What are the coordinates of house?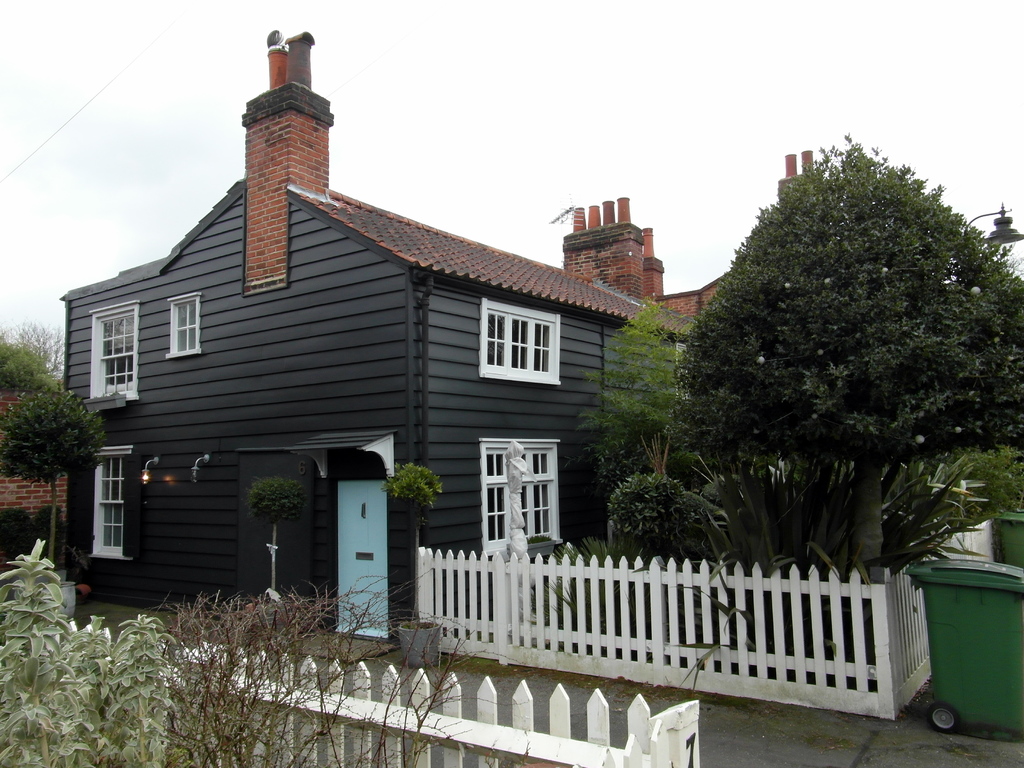
locate(52, 23, 703, 612).
